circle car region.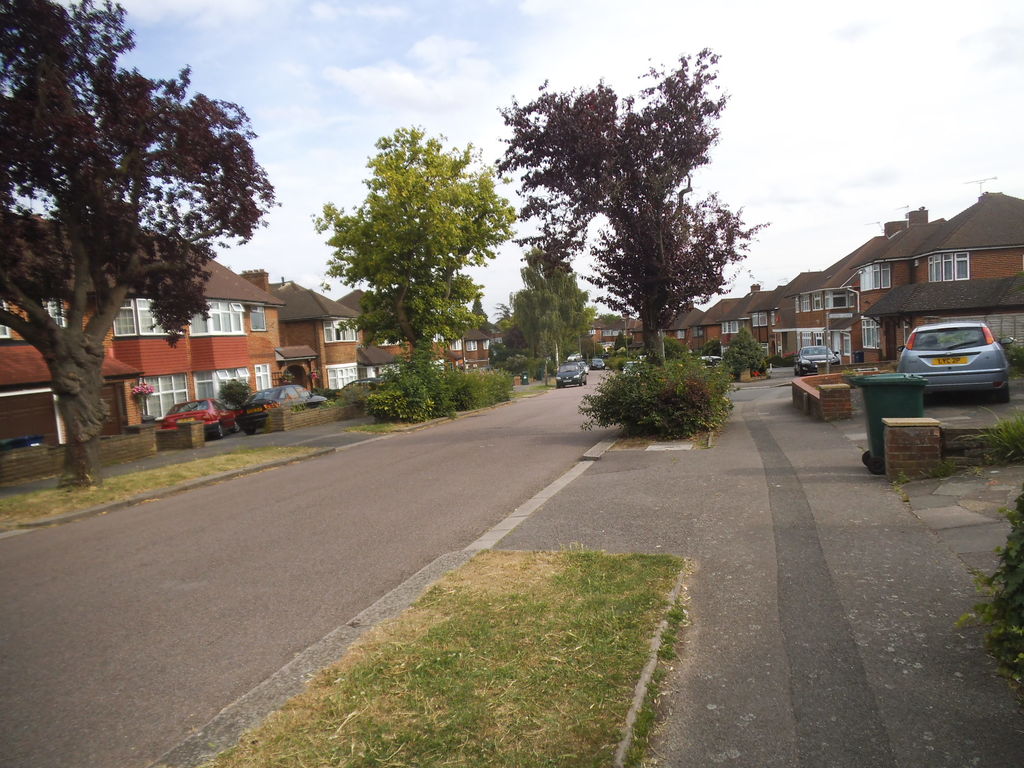
Region: [869, 312, 1016, 410].
